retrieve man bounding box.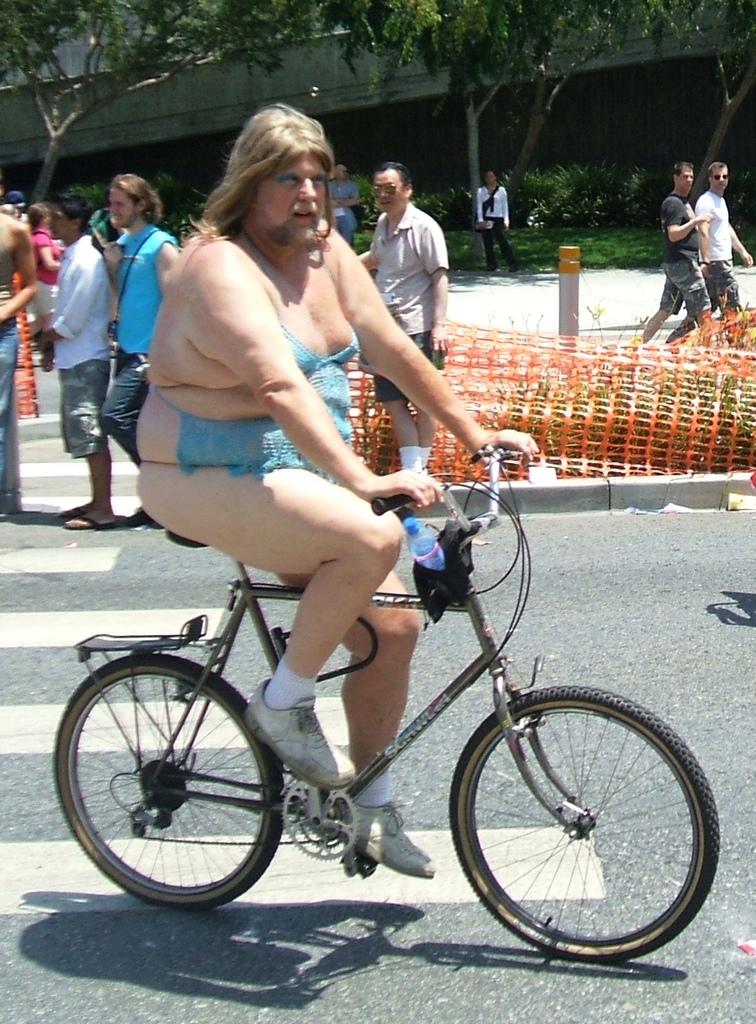
Bounding box: 21 185 117 535.
